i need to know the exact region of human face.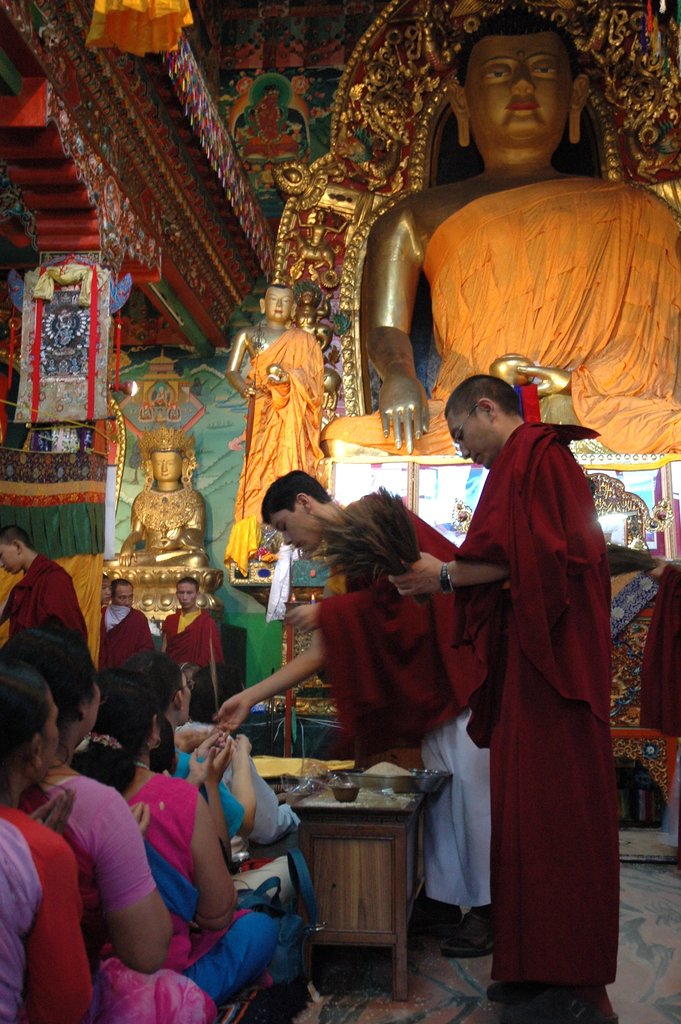
Region: 267:503:327:545.
